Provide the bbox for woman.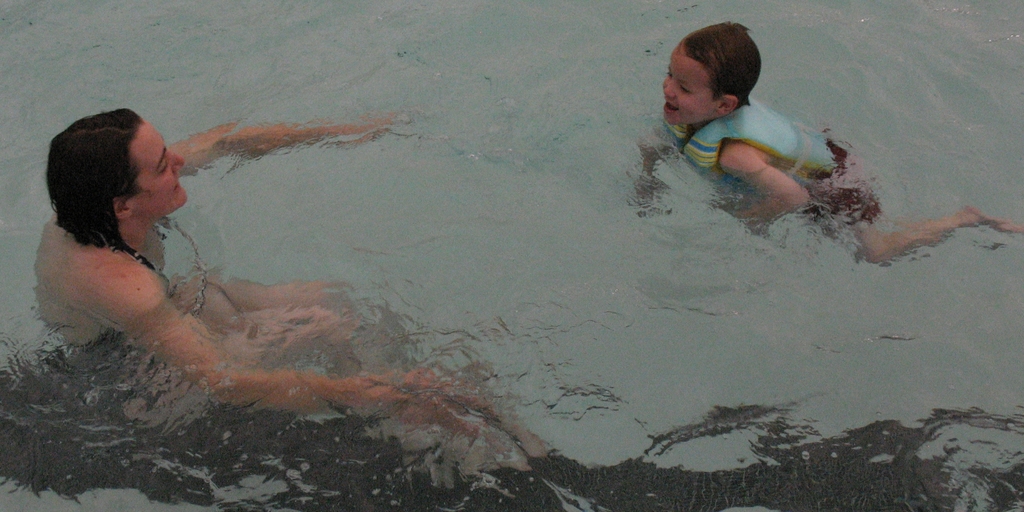
[29,108,460,420].
